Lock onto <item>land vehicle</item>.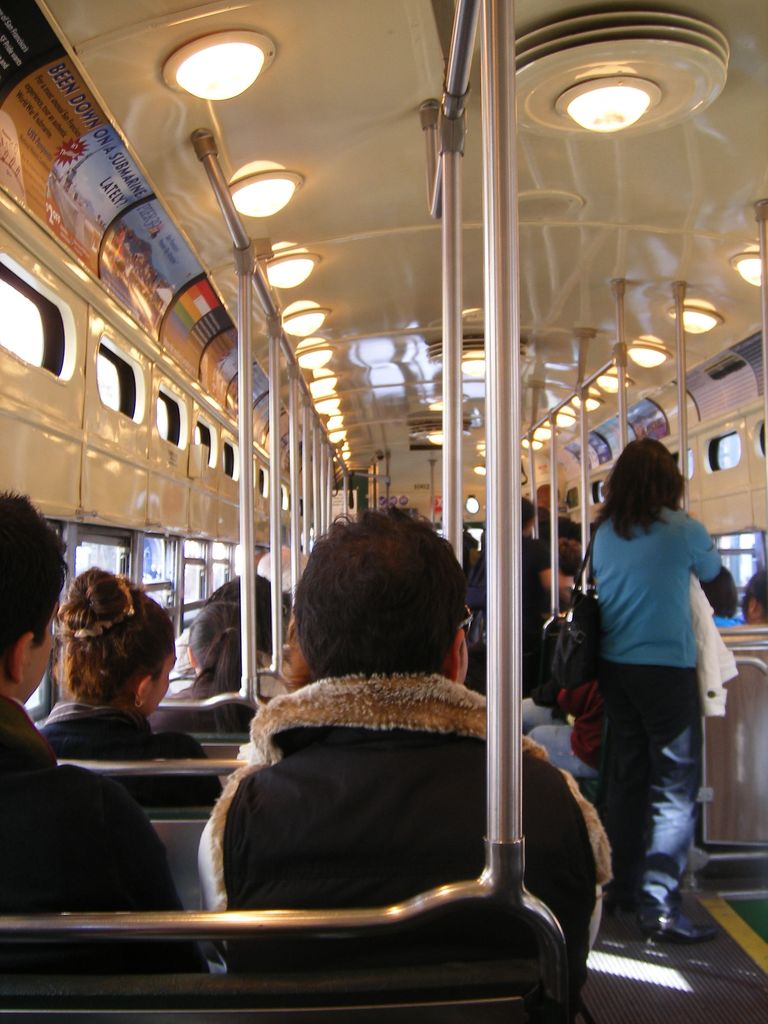
Locked: (x1=0, y1=0, x2=767, y2=1023).
